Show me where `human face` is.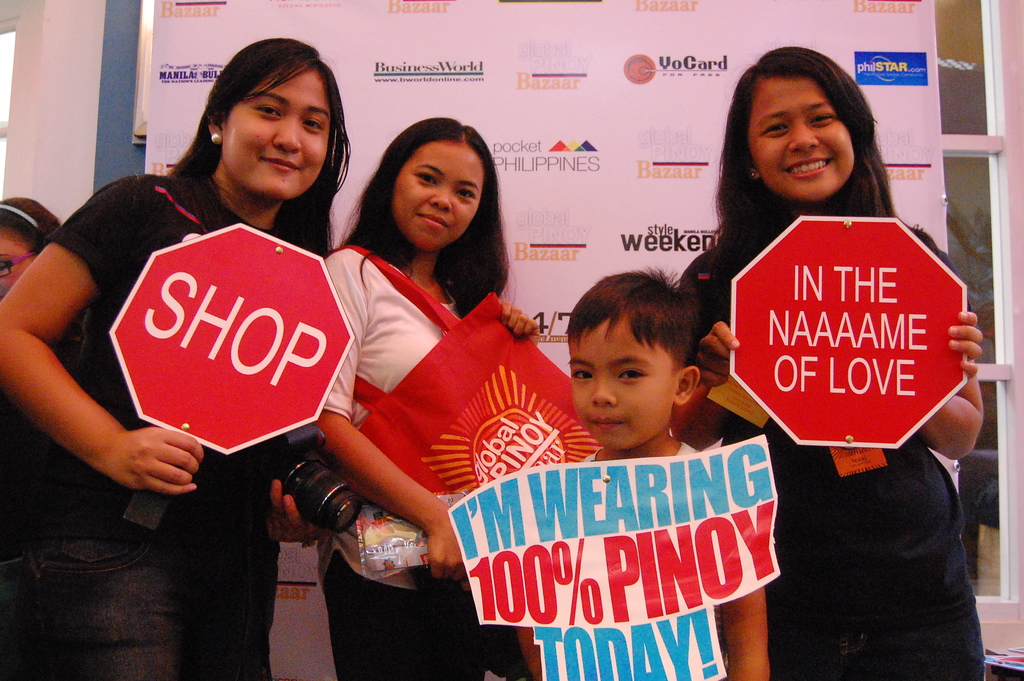
`human face` is at [left=749, top=80, right=858, bottom=202].
